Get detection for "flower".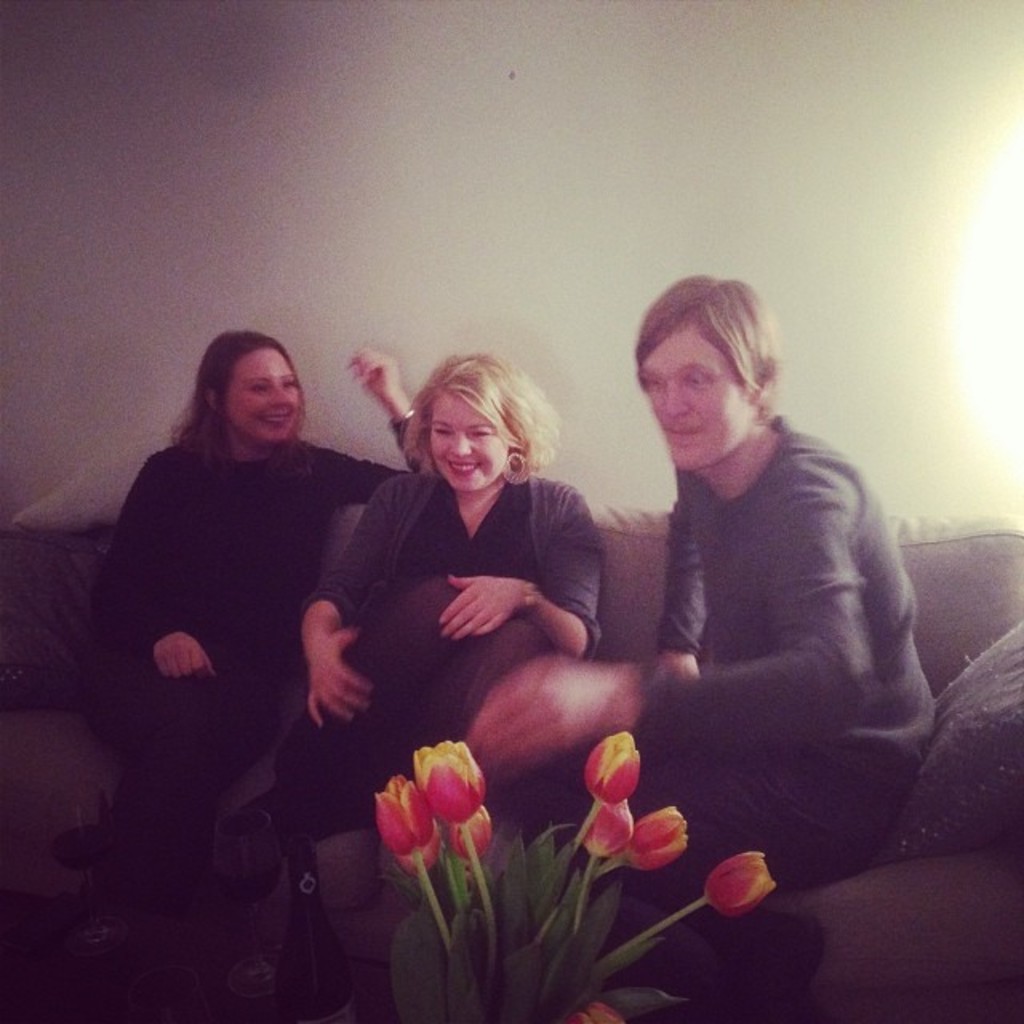
Detection: [557, 994, 629, 1022].
